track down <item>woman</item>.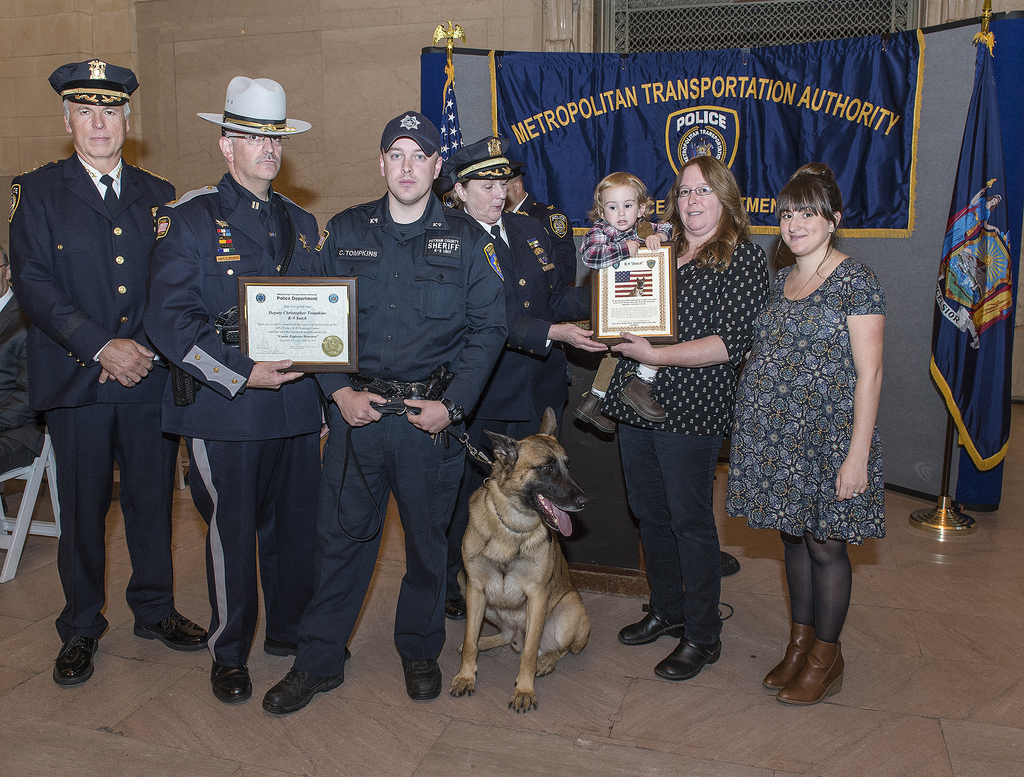
Tracked to locate(598, 157, 772, 683).
